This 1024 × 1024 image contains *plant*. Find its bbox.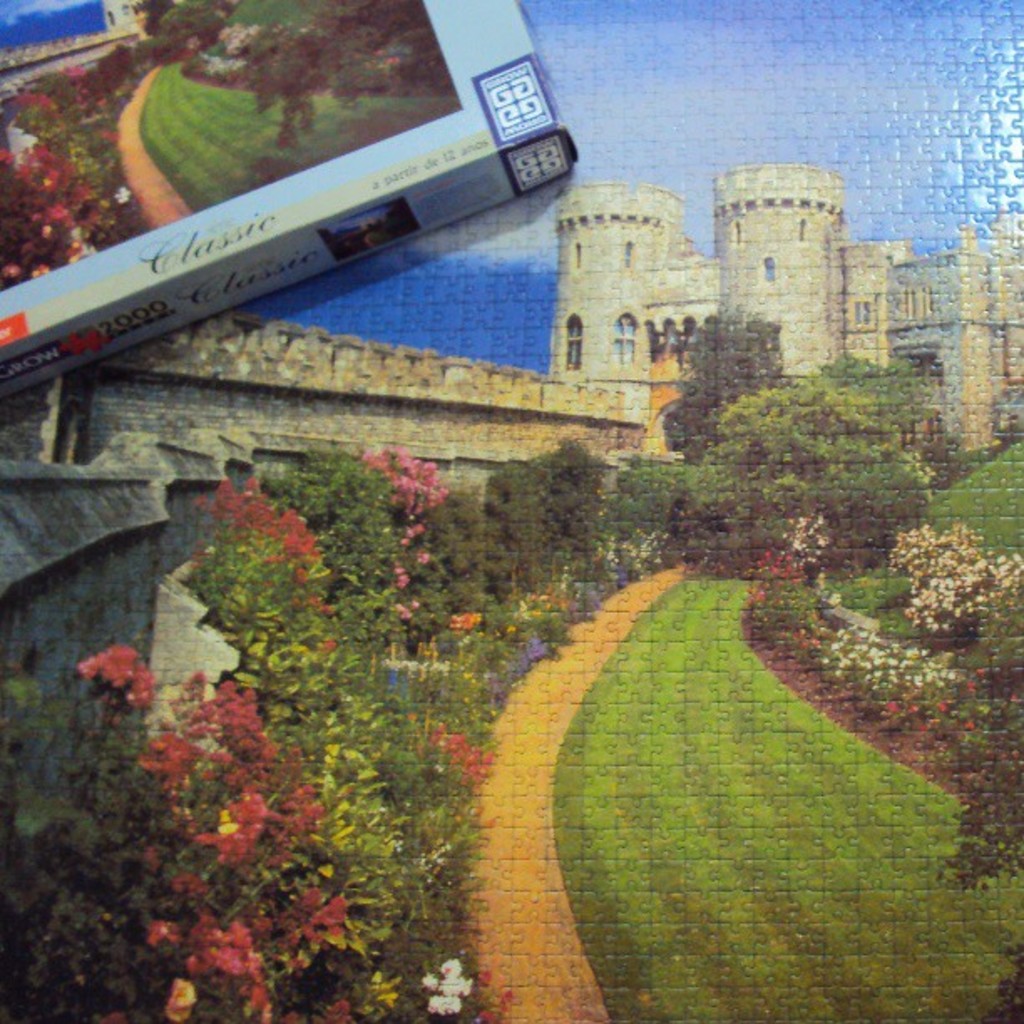
{"left": 243, "top": 442, "right": 417, "bottom": 663}.
